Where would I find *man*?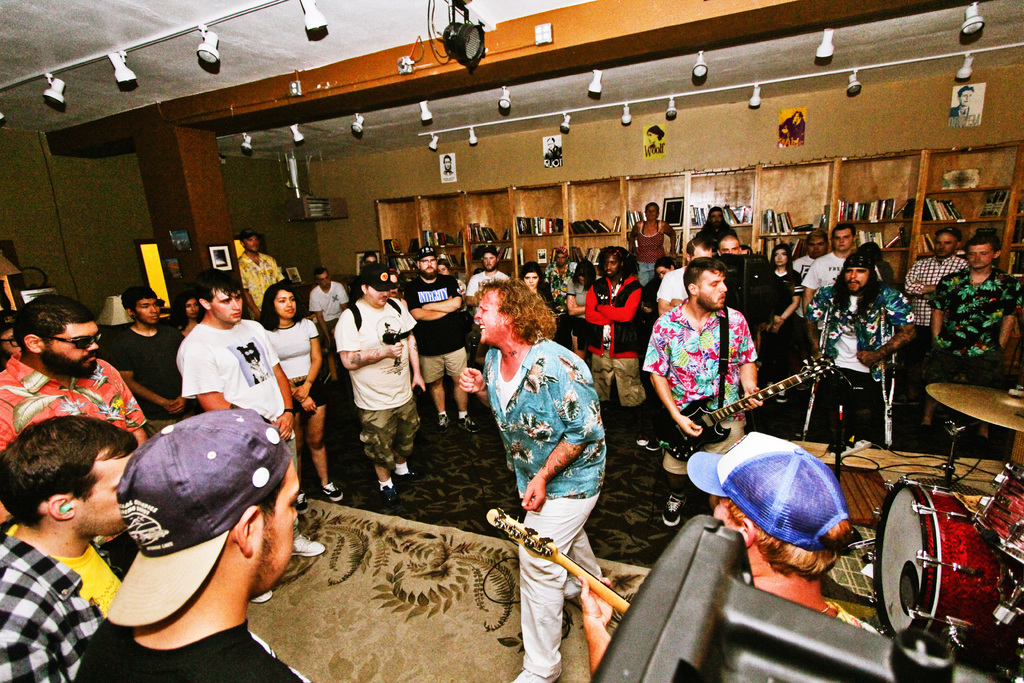
At box(100, 285, 204, 448).
